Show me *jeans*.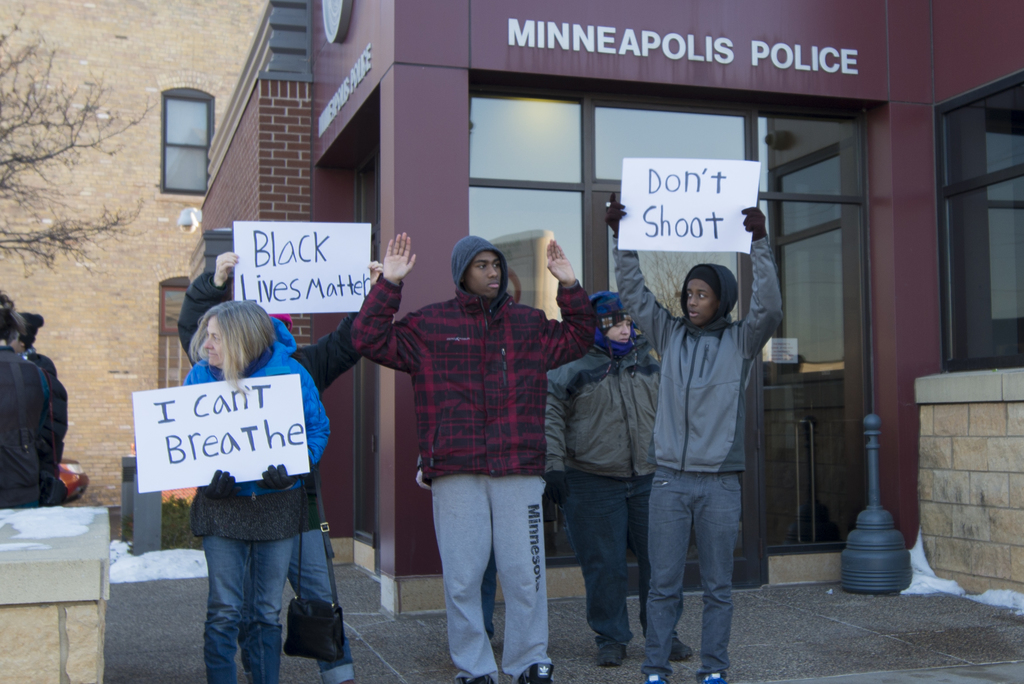
*jeans* is here: region(290, 532, 356, 683).
